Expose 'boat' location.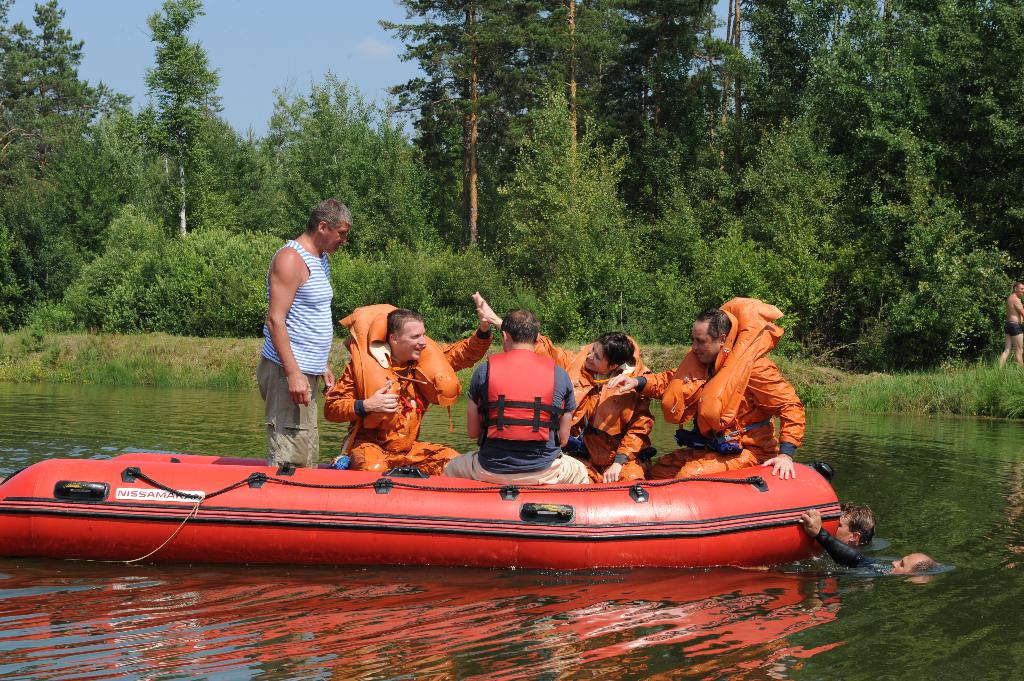
Exposed at bbox=(0, 451, 828, 564).
